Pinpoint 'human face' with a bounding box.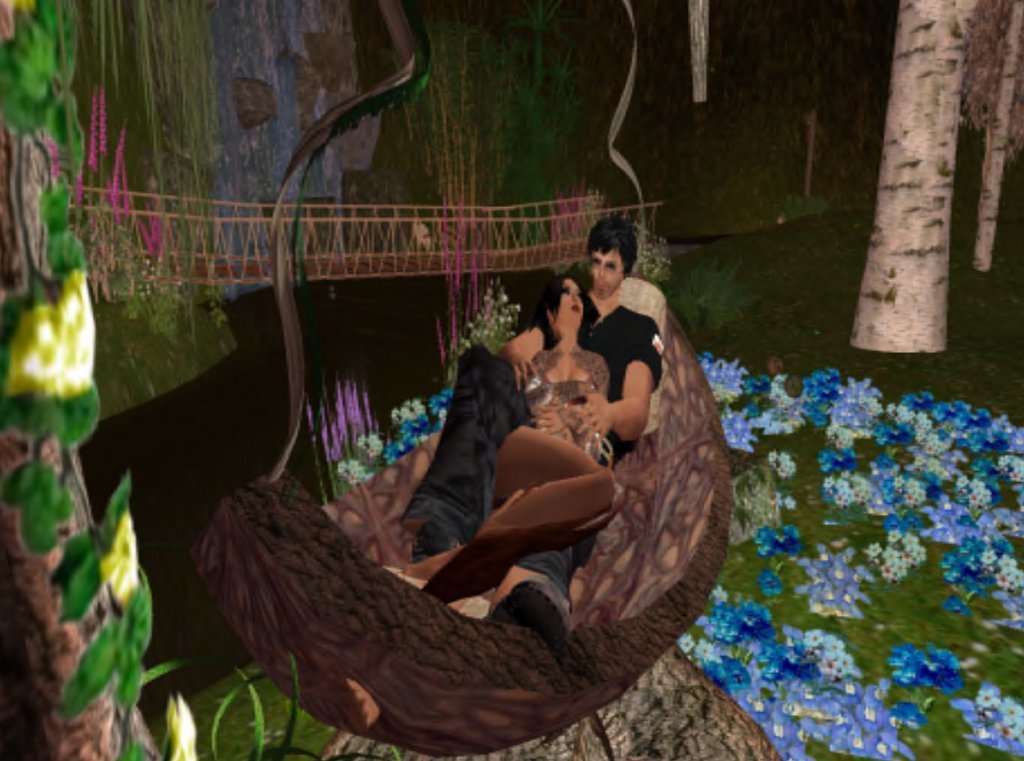
[563, 281, 580, 313].
